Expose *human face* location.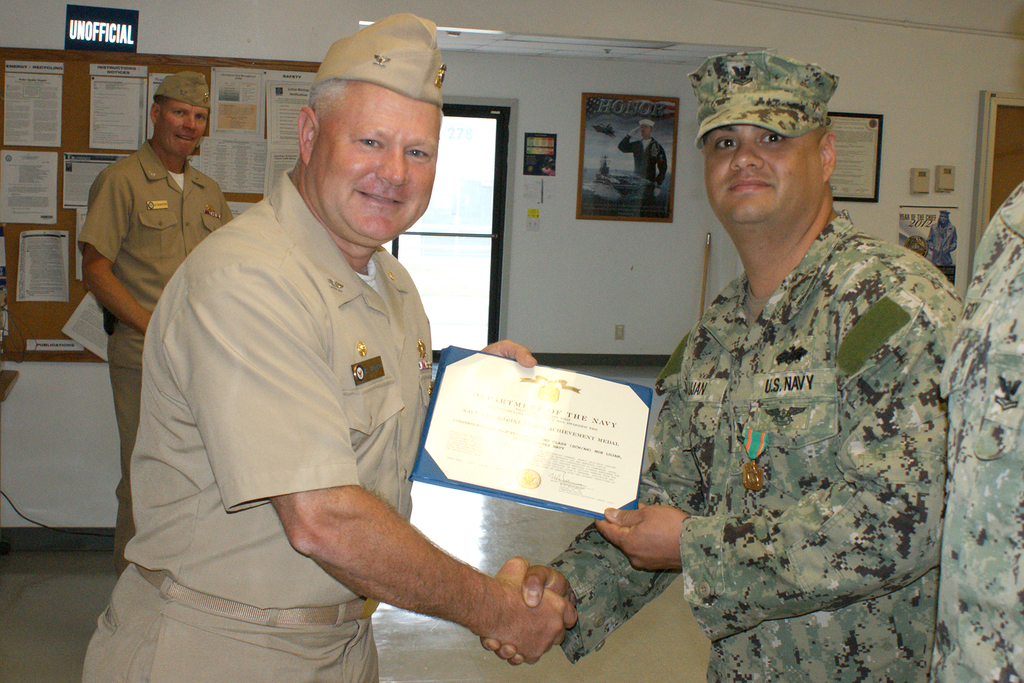
Exposed at bbox=[161, 104, 207, 161].
